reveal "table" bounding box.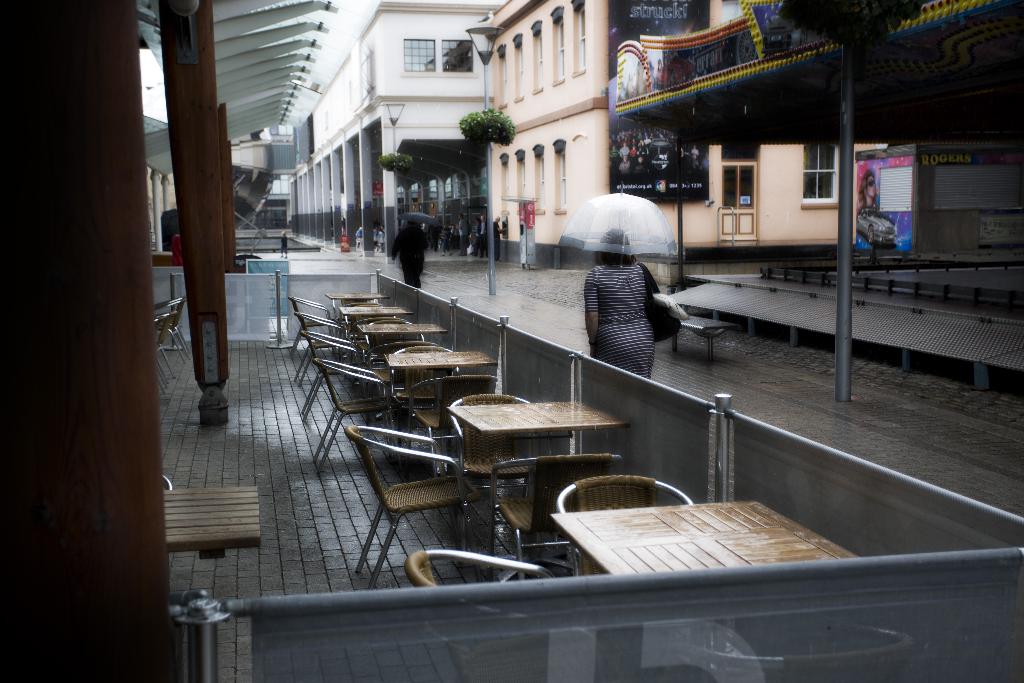
Revealed: box(355, 322, 445, 334).
